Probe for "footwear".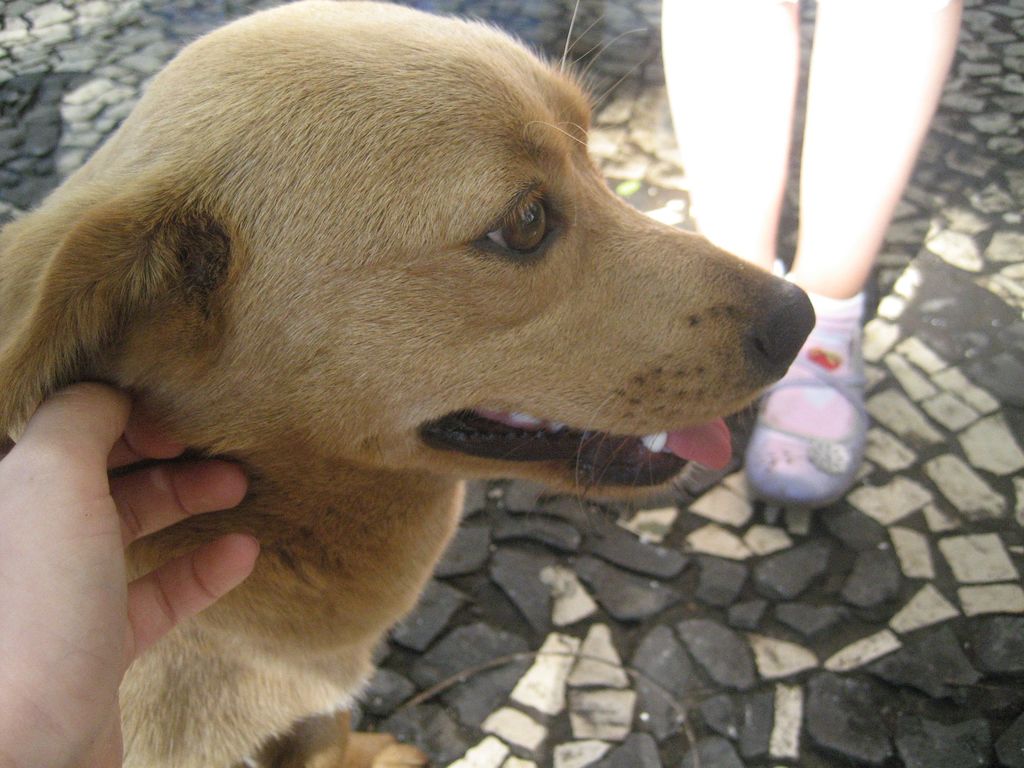
Probe result: x1=744, y1=301, x2=868, y2=508.
